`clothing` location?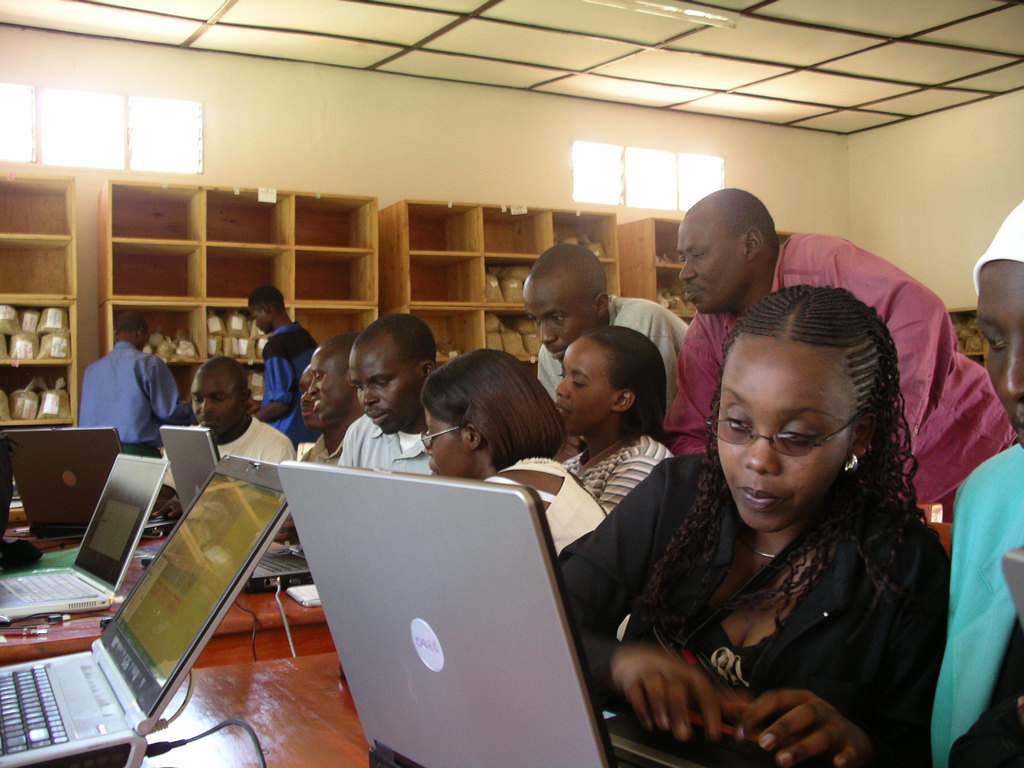
rect(552, 429, 675, 513)
